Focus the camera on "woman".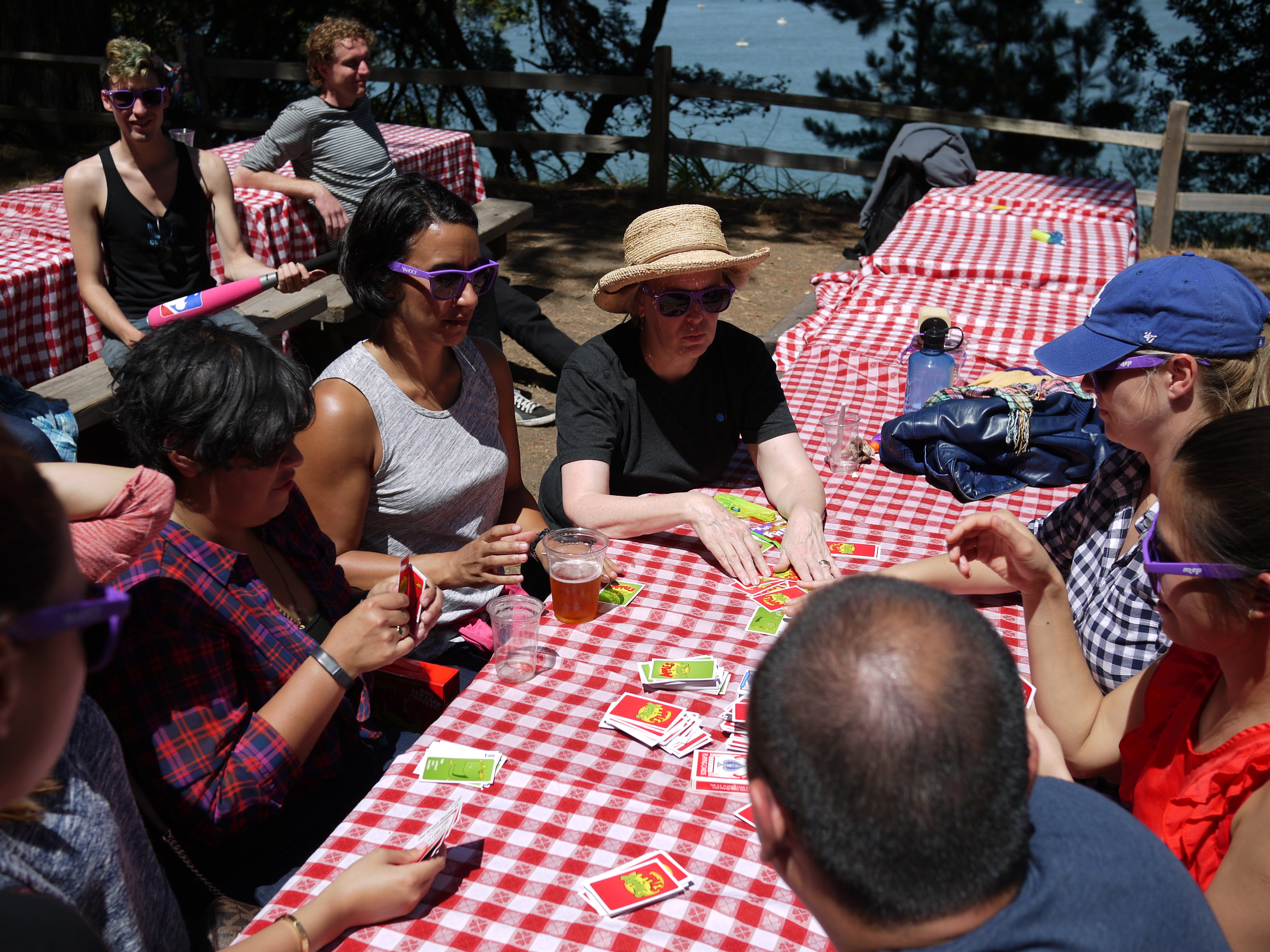
Focus region: [79,54,168,229].
